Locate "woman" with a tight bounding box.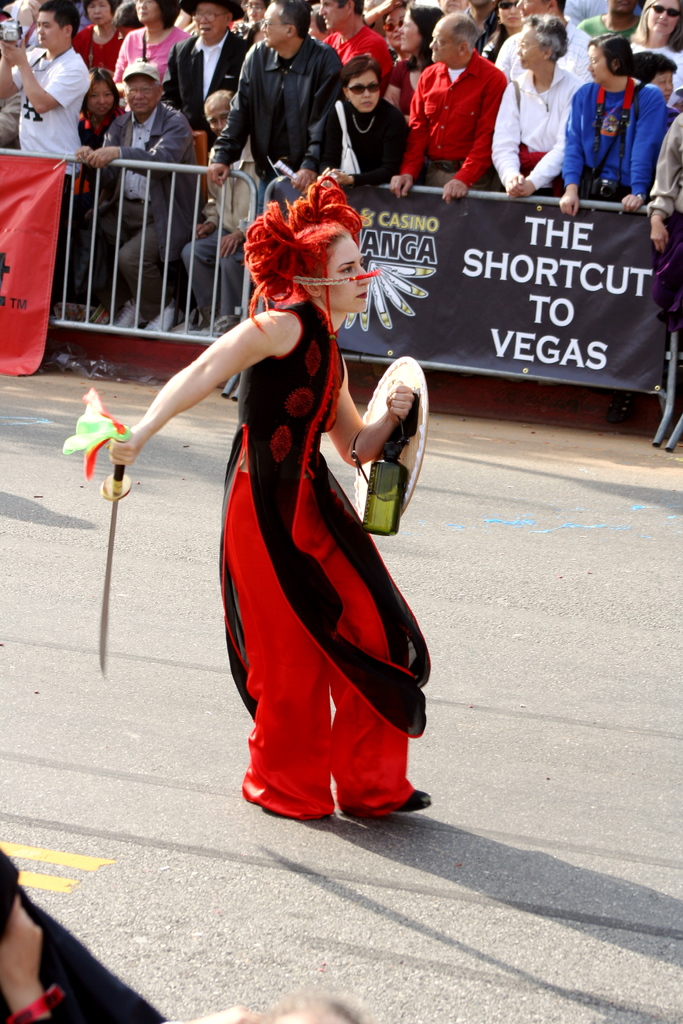
{"x1": 163, "y1": 185, "x2": 409, "y2": 830}.
